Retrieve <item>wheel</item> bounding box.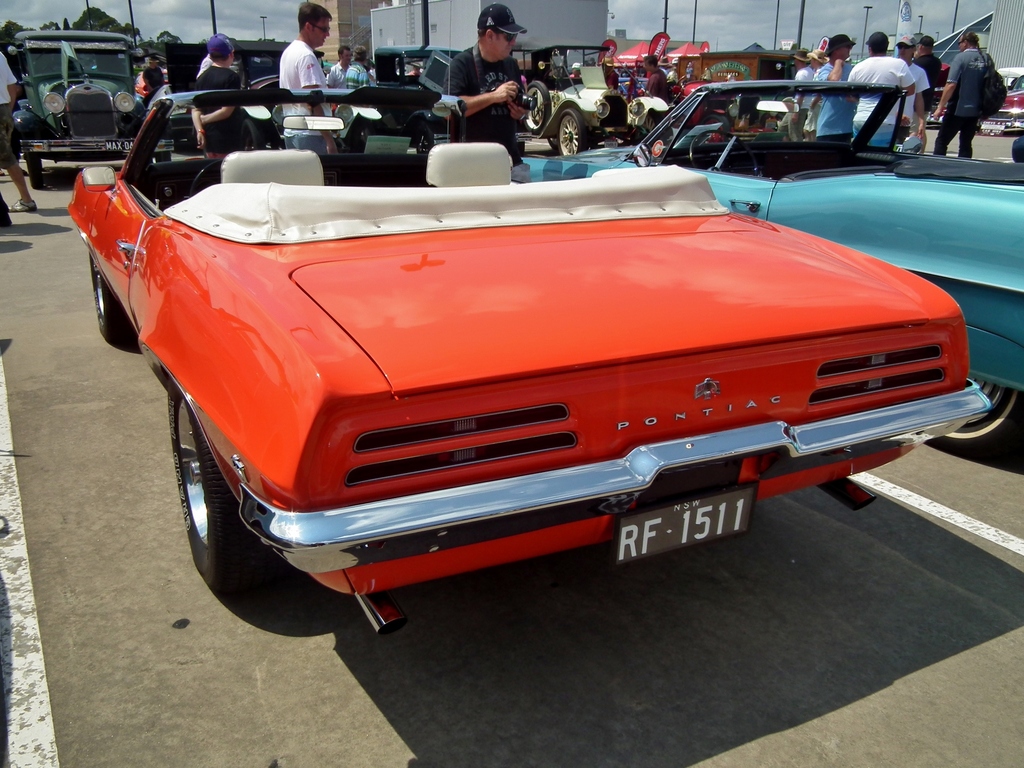
Bounding box: (637, 104, 665, 151).
